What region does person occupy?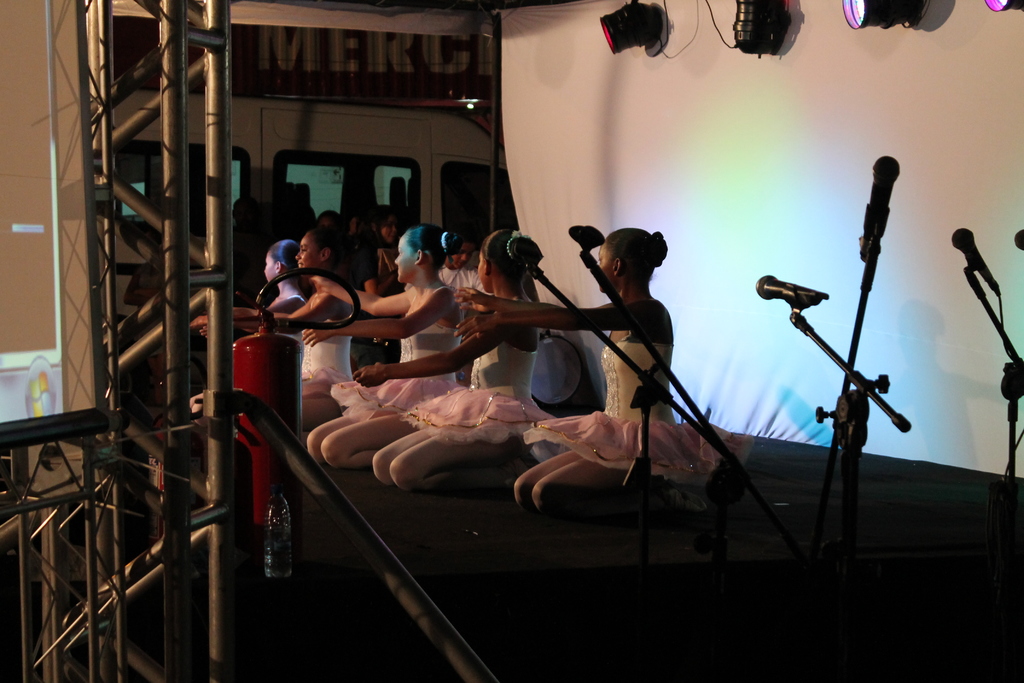
l=353, t=221, r=557, b=516.
